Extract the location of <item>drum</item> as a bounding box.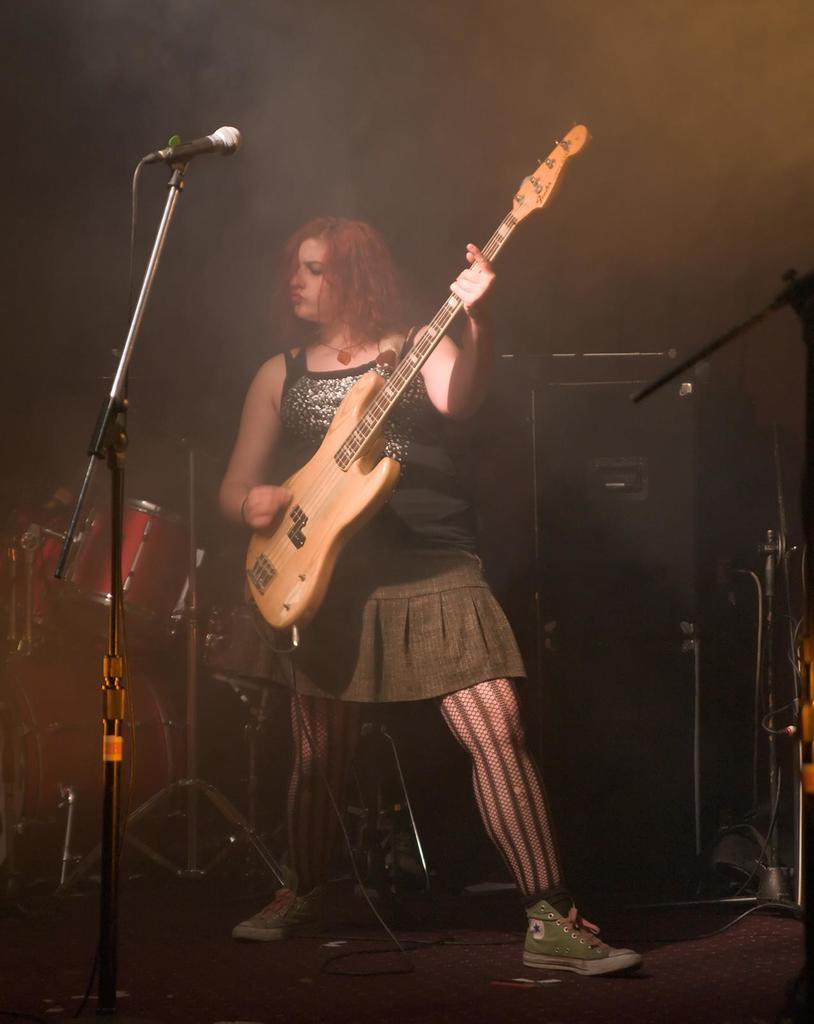
select_region(64, 499, 204, 650).
